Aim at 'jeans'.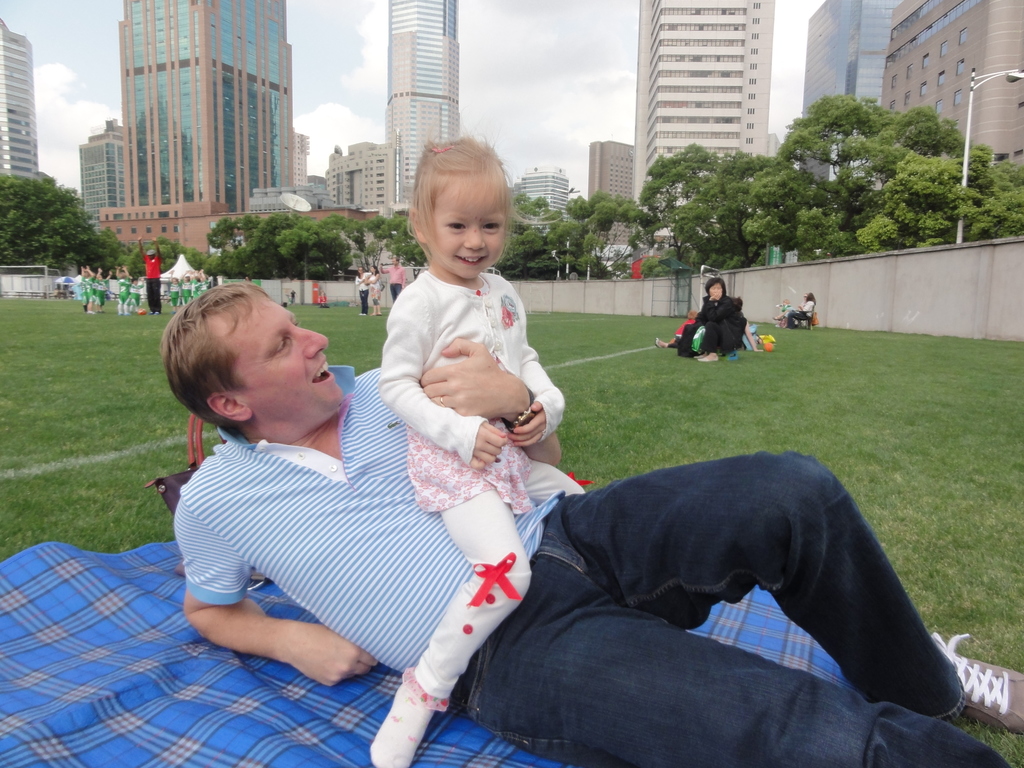
Aimed at bbox(680, 318, 732, 351).
